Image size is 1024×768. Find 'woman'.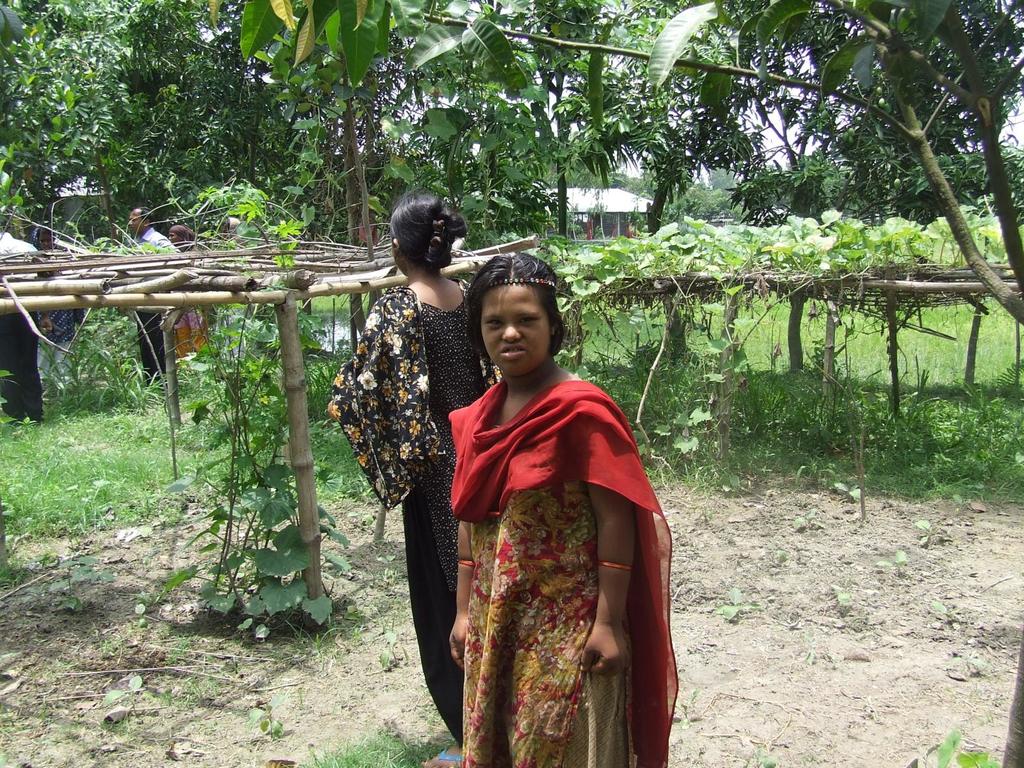
<bbox>29, 223, 88, 392</bbox>.
